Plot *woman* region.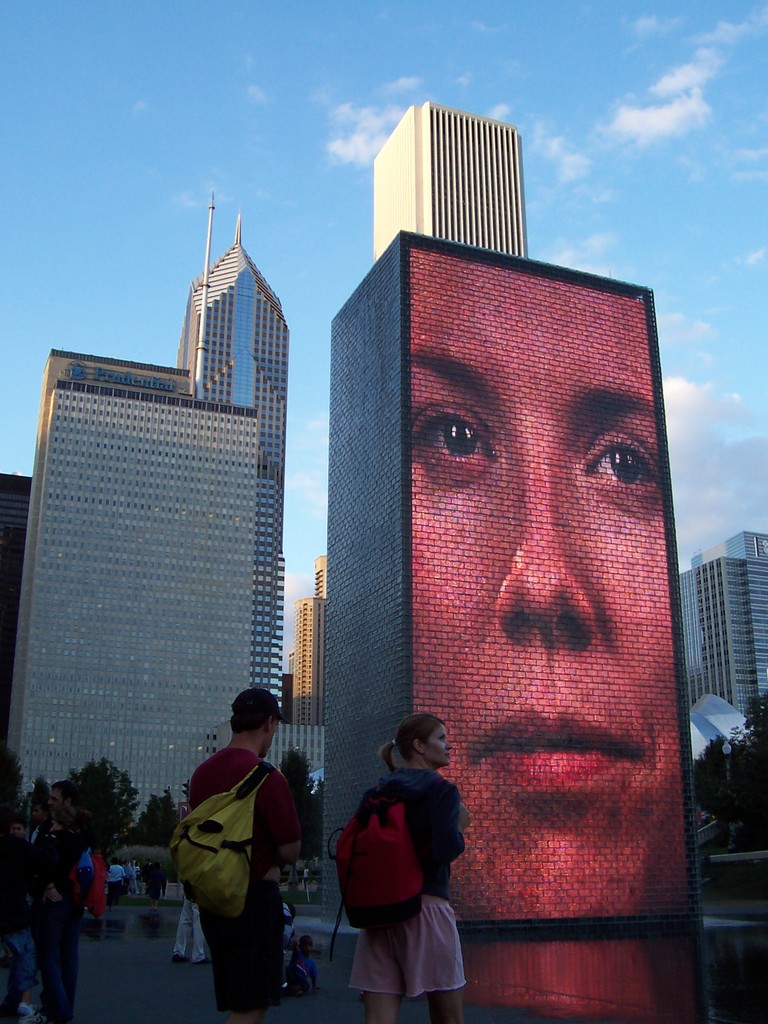
Plotted at x1=317 y1=694 x2=477 y2=1014.
